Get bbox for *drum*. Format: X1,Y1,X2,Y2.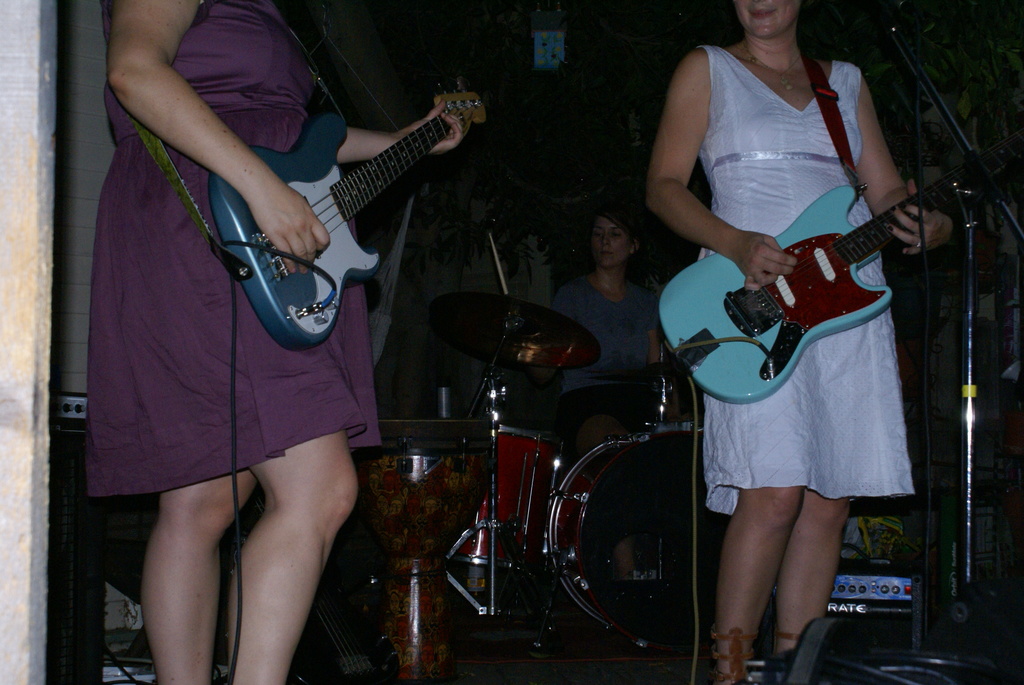
352,420,491,684.
